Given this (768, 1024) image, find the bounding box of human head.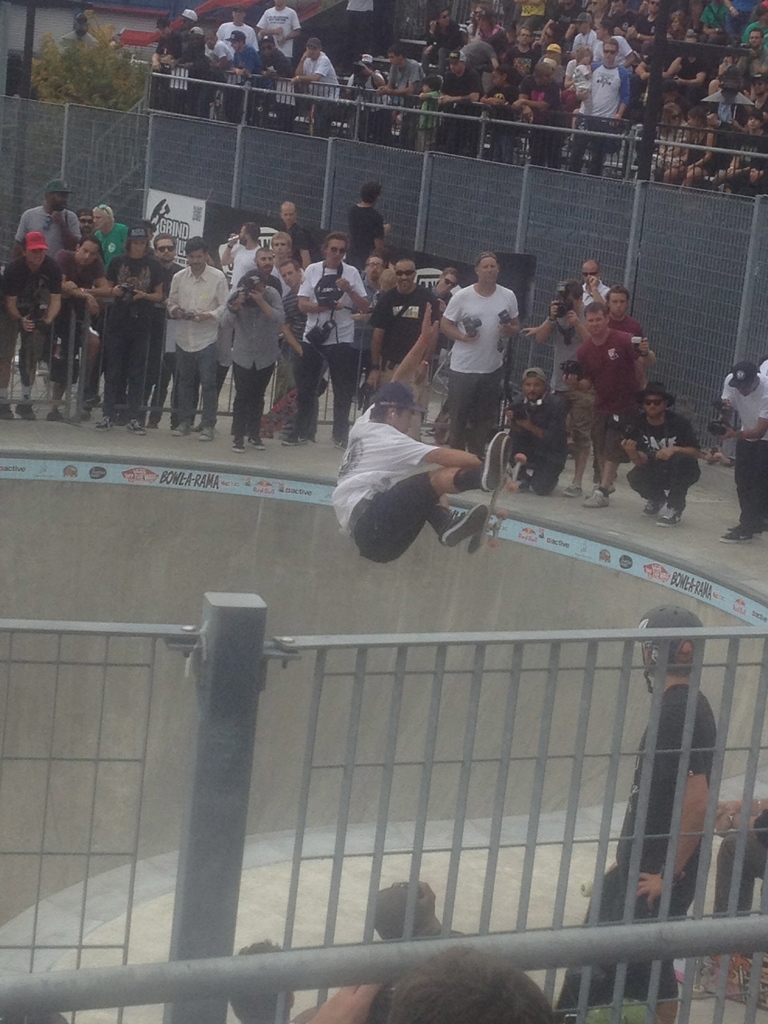
detection(252, 244, 276, 274).
